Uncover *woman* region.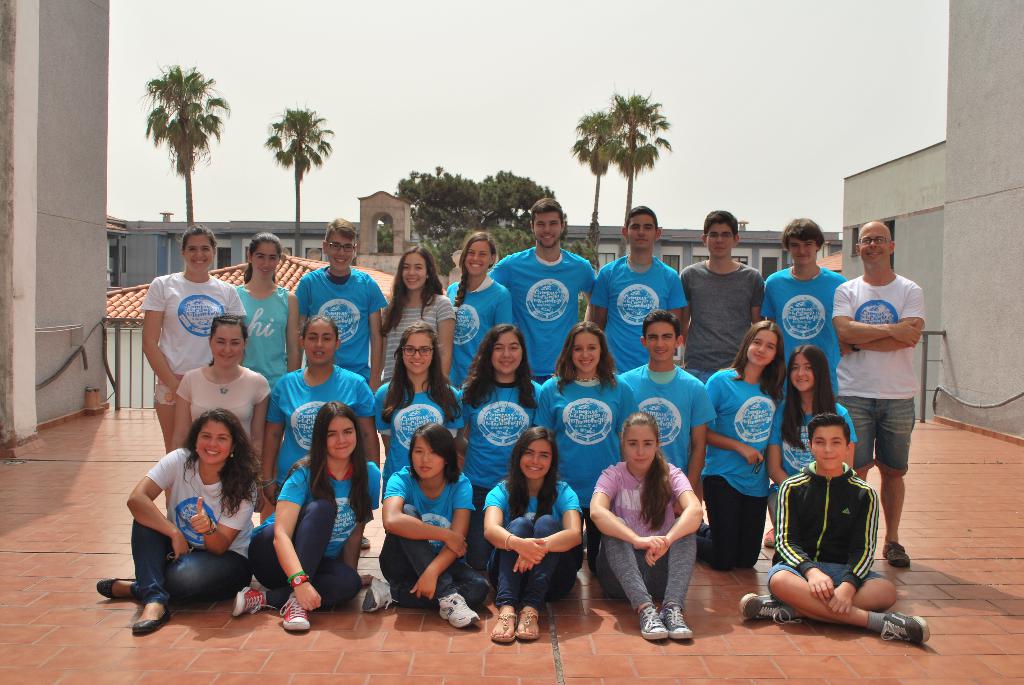
Uncovered: bbox=[221, 405, 388, 631].
